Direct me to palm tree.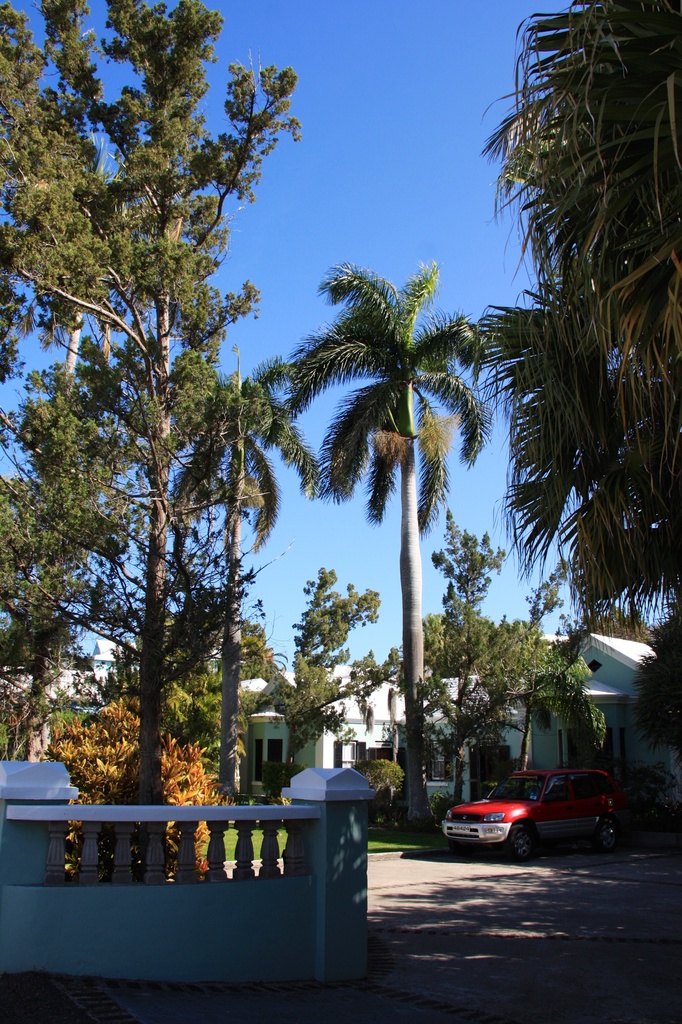
Direction: <box>60,332,241,804</box>.
